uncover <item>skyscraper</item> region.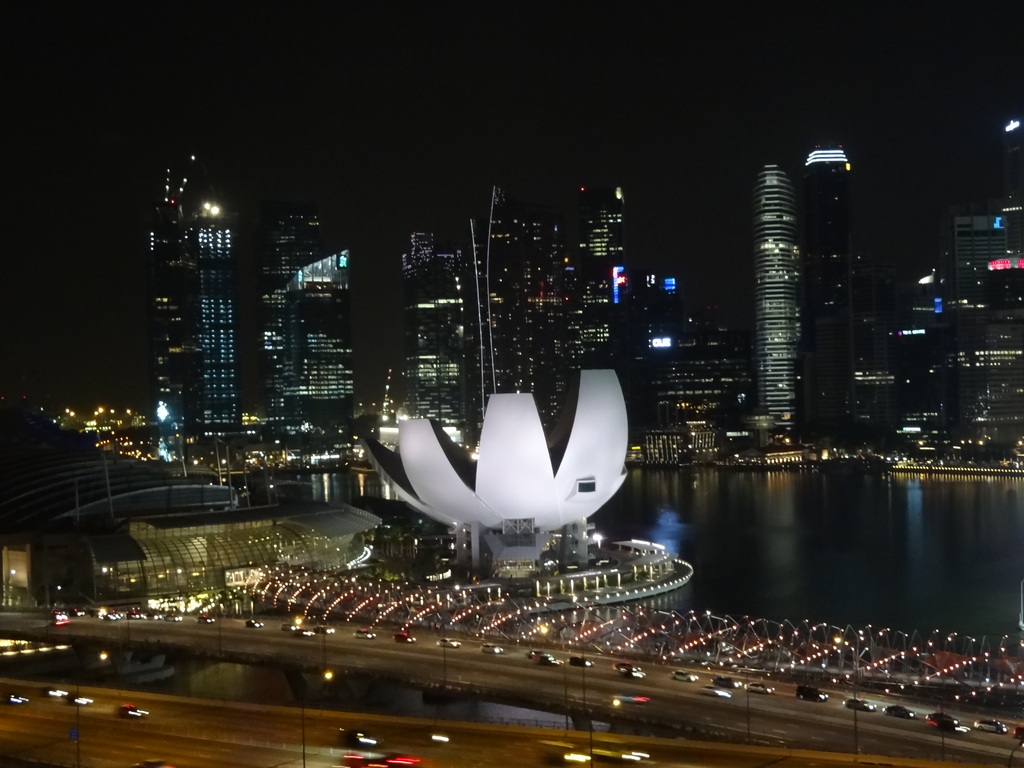
Uncovered: BBox(569, 154, 642, 401).
